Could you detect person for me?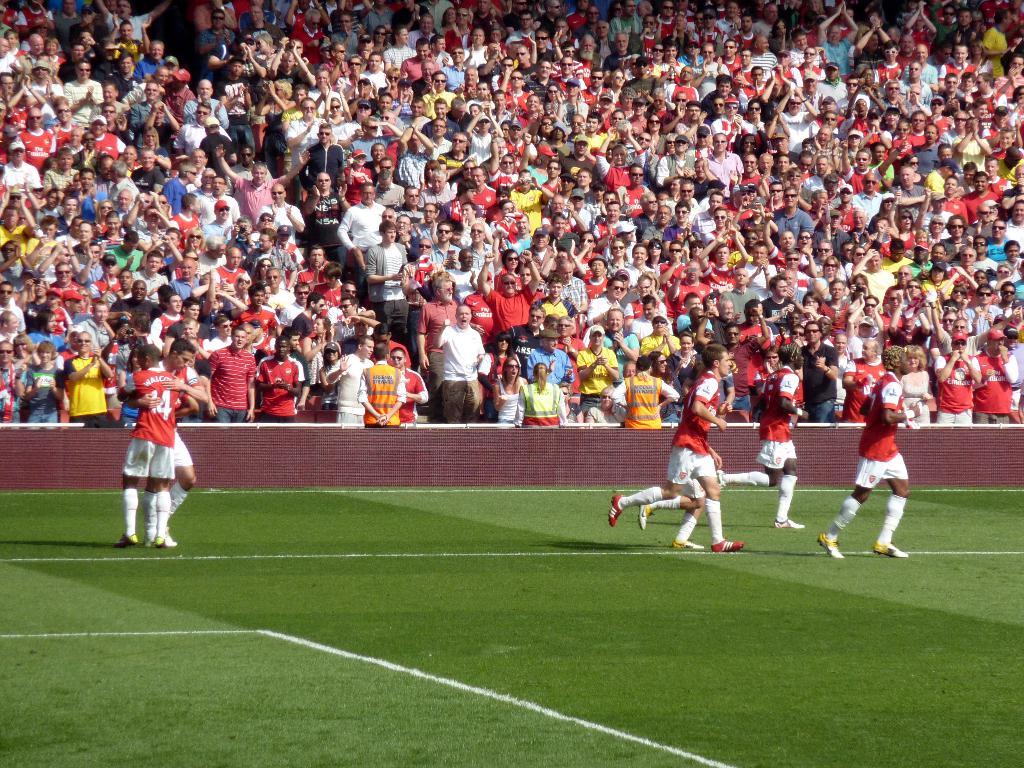
Detection result: BBox(125, 341, 207, 543).
